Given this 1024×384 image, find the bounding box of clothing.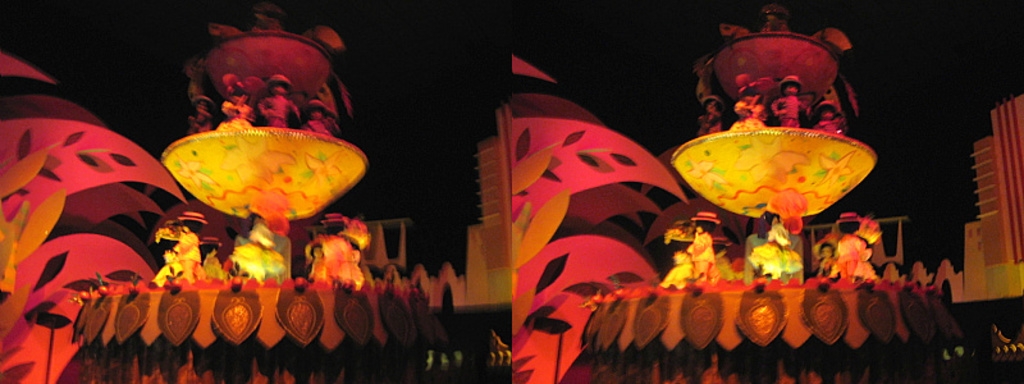
locate(232, 243, 283, 283).
